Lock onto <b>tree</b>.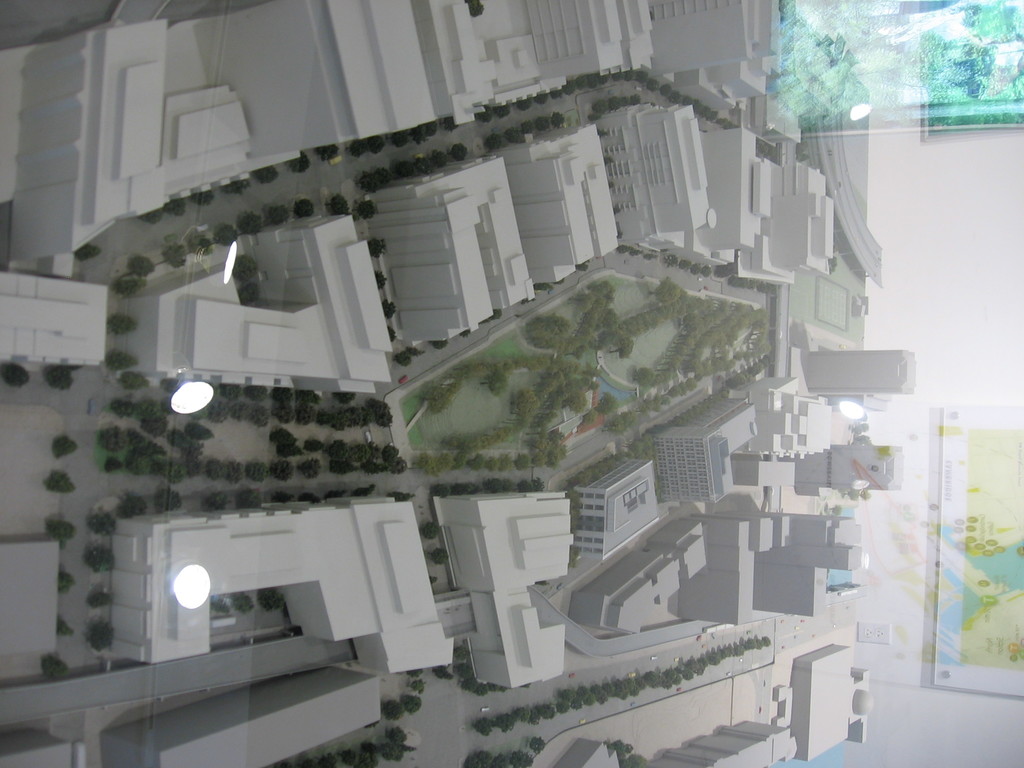
Locked: BBox(126, 253, 157, 281).
